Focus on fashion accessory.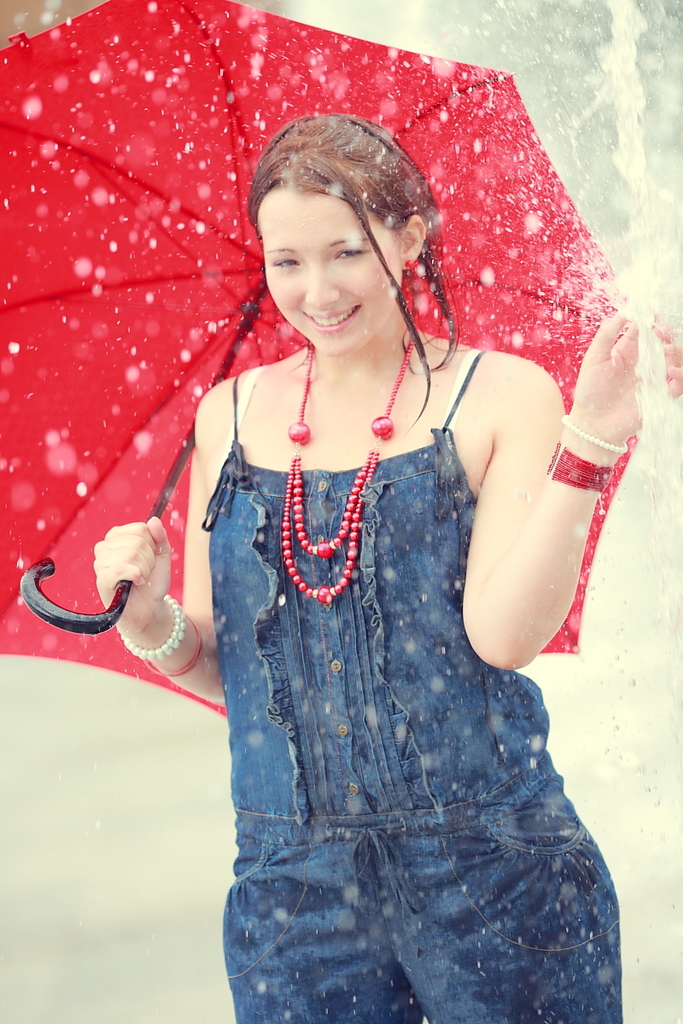
Focused at box=[283, 339, 415, 608].
